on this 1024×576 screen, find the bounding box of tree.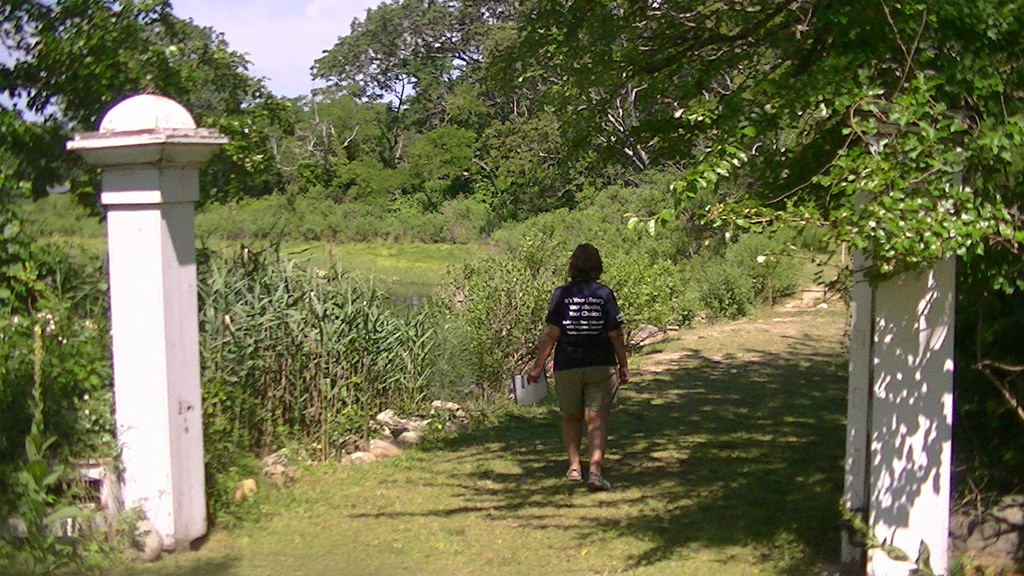
Bounding box: locate(0, 0, 308, 216).
